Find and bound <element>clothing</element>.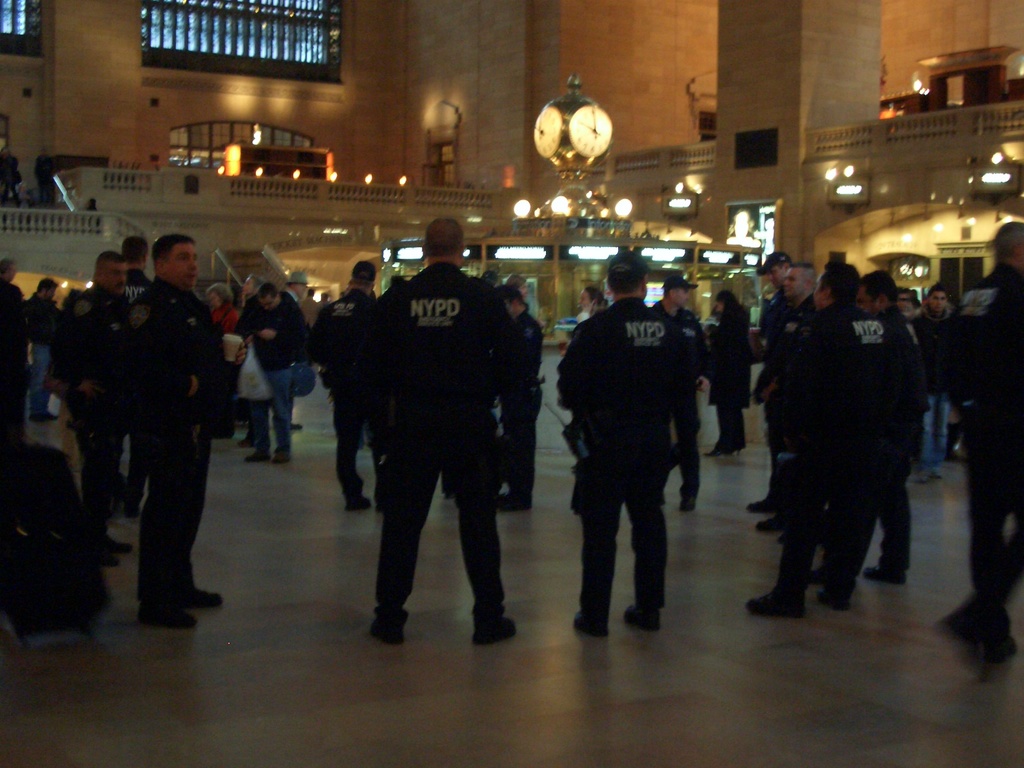
Bound: detection(642, 298, 705, 498).
